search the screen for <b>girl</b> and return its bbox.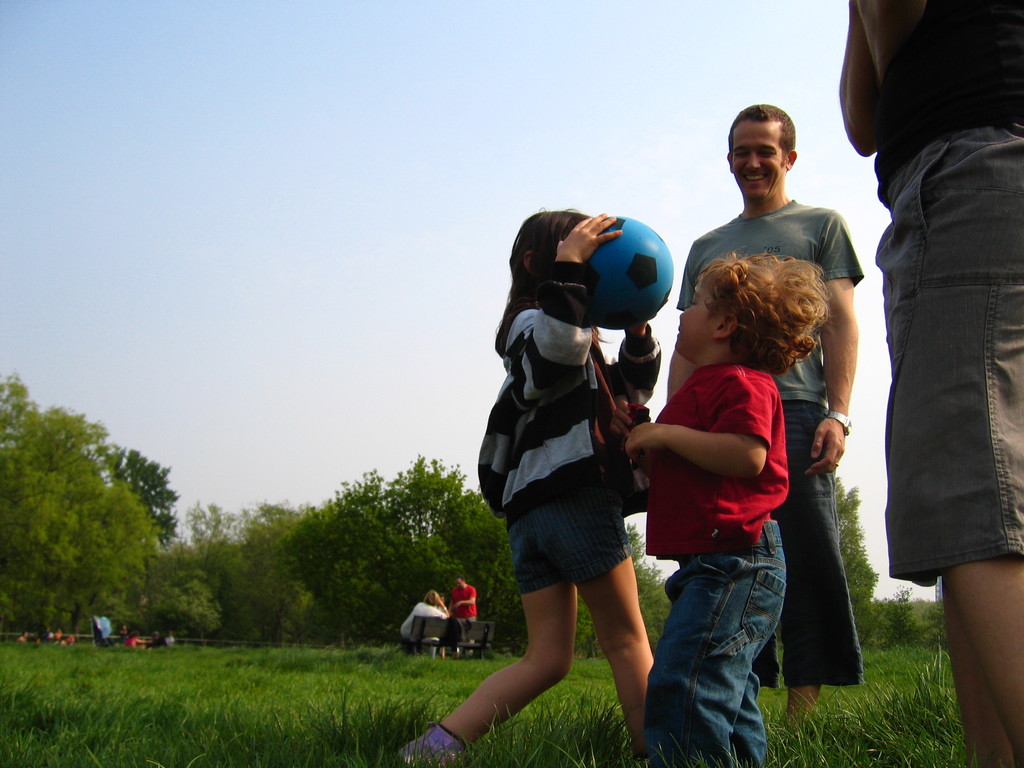
Found: 393,212,656,767.
